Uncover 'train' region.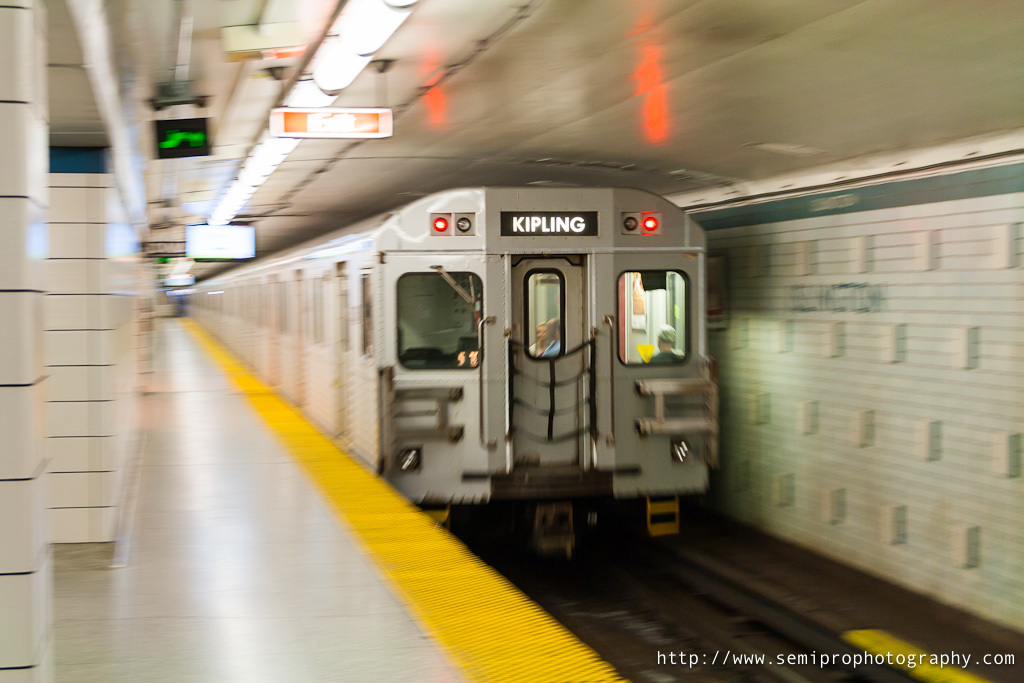
Uncovered: BBox(172, 193, 747, 551).
